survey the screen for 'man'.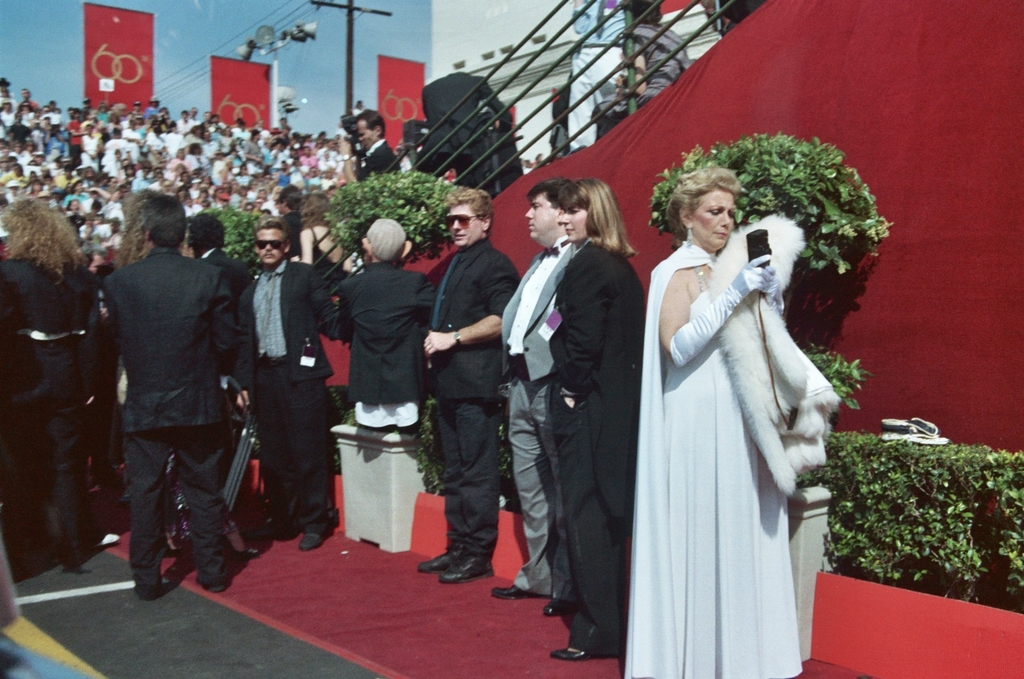
Survey found: (415, 193, 523, 584).
